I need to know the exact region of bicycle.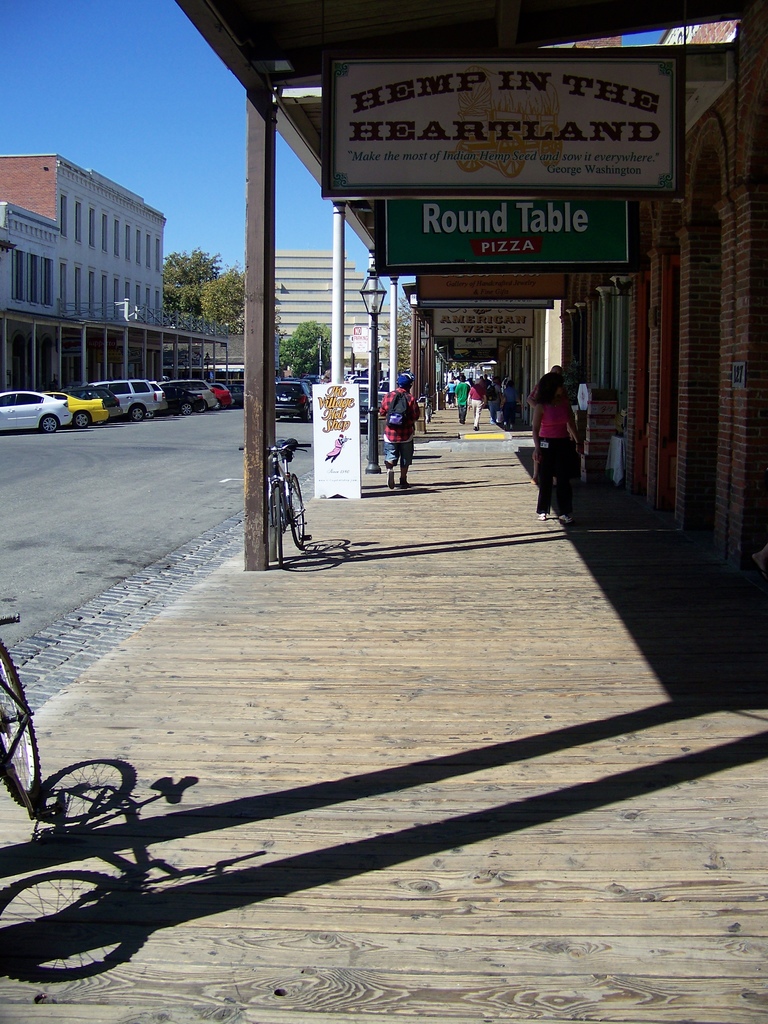
Region: box=[228, 442, 310, 563].
